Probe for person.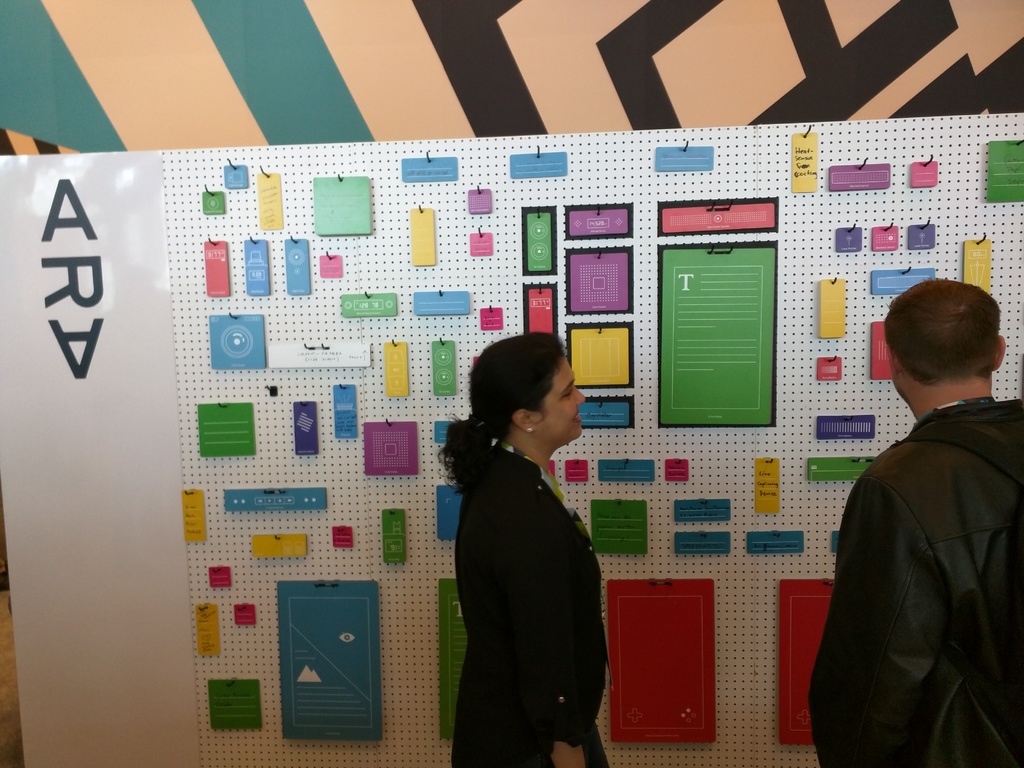
Probe result: box(809, 275, 1023, 767).
